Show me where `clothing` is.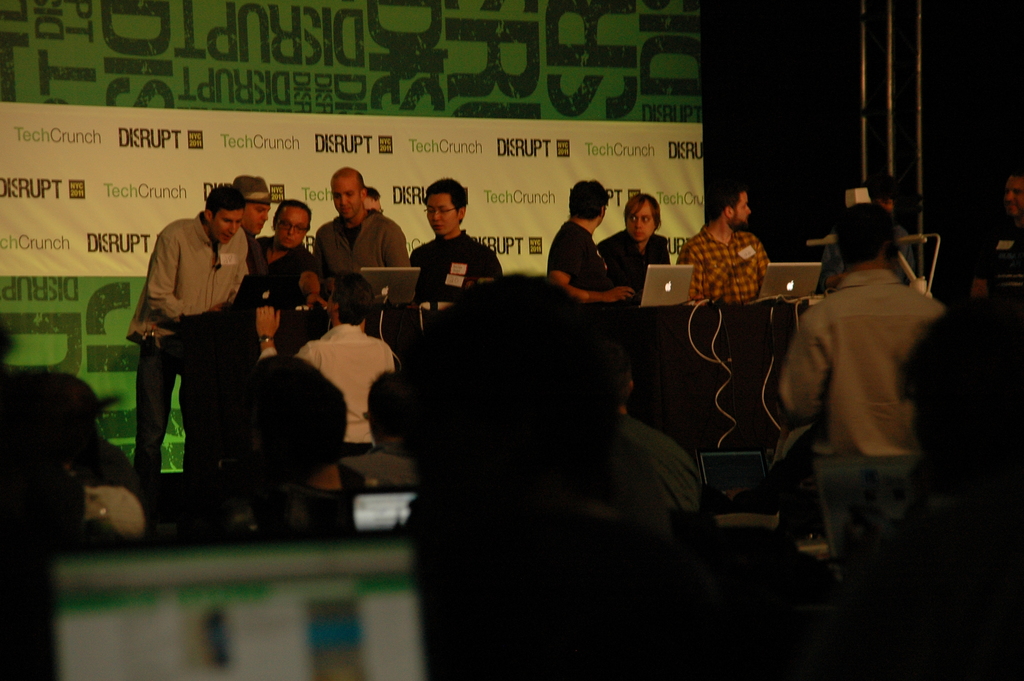
`clothing` is at detection(619, 413, 704, 520).
